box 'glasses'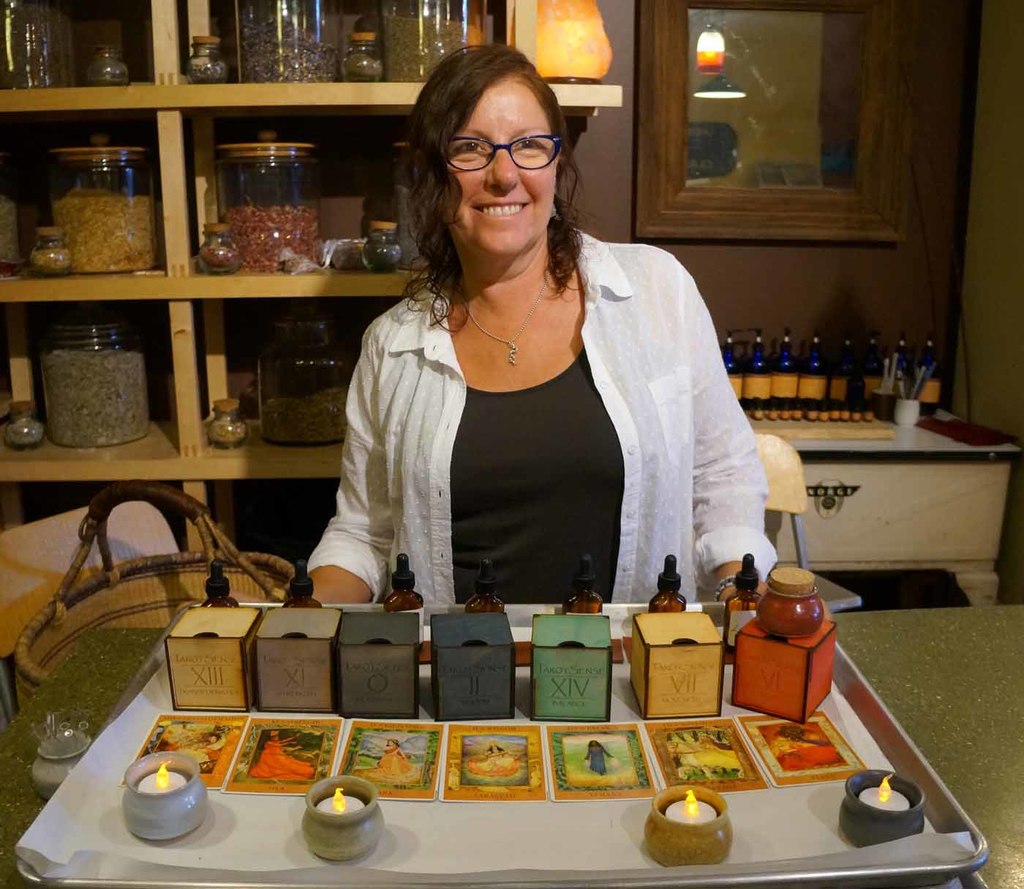
(left=418, top=116, right=566, bottom=179)
